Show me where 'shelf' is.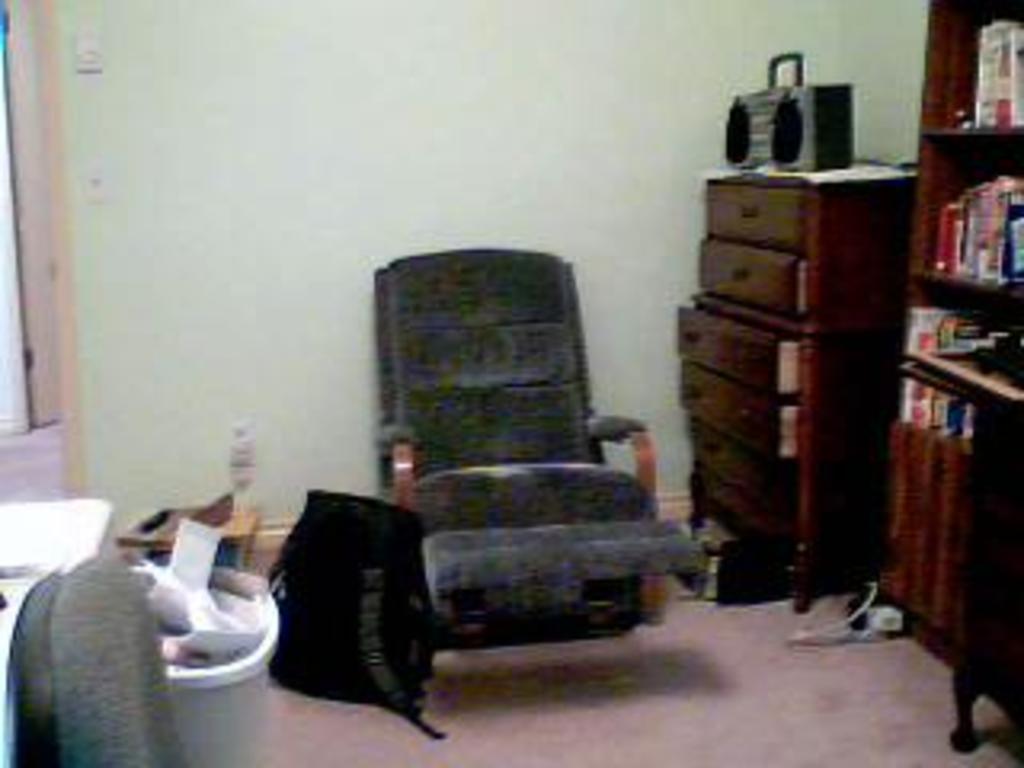
'shelf' is at (698,173,810,259).
